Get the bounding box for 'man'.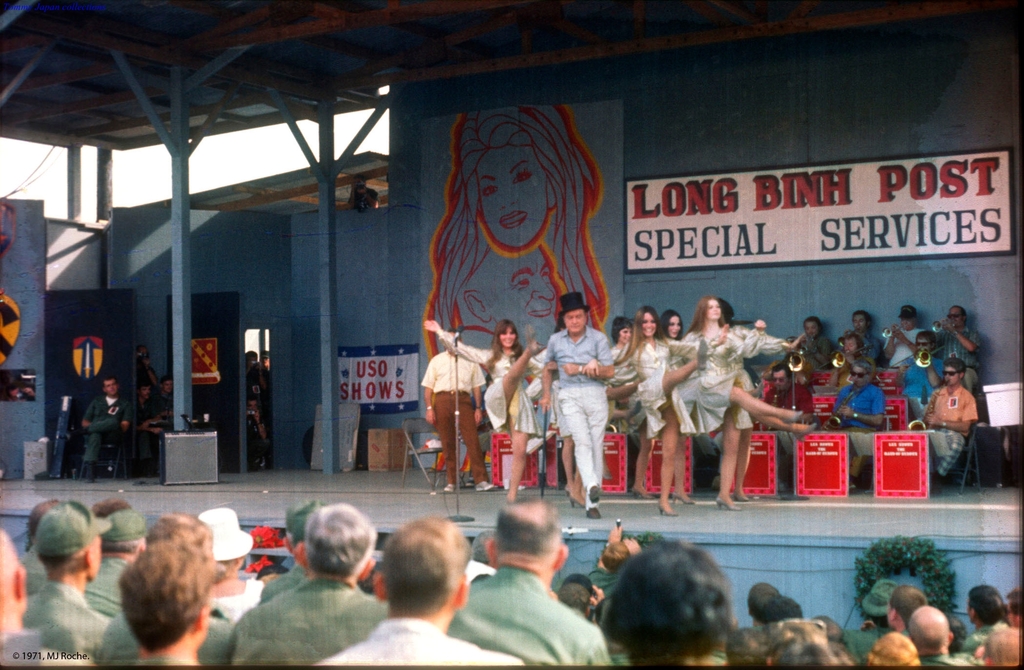
region(223, 501, 389, 661).
